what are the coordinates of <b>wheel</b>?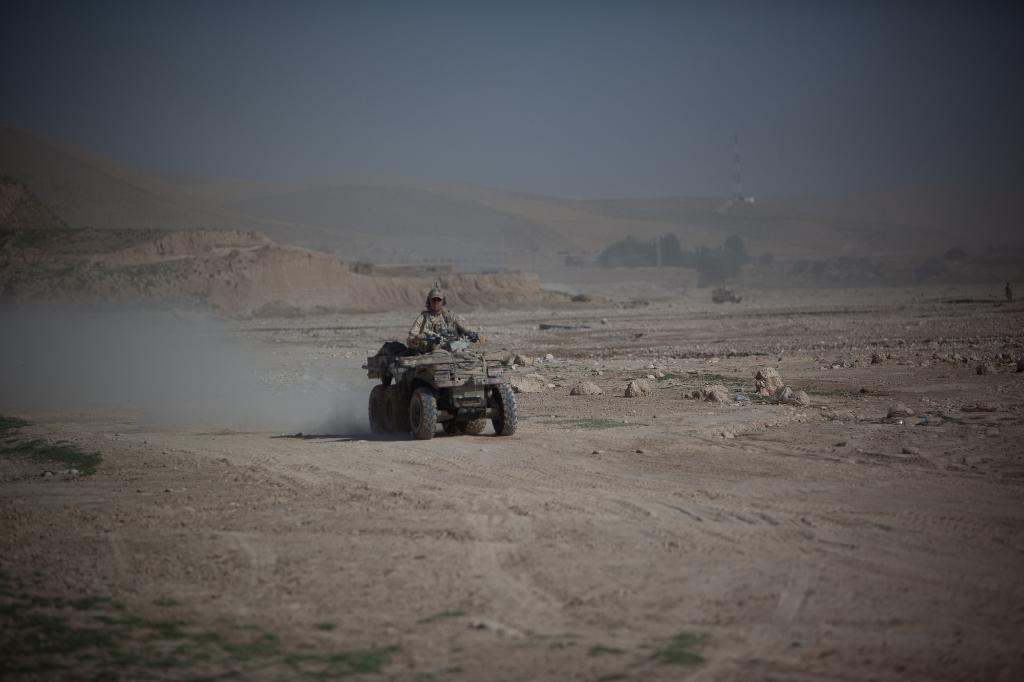
[x1=409, y1=393, x2=440, y2=436].
